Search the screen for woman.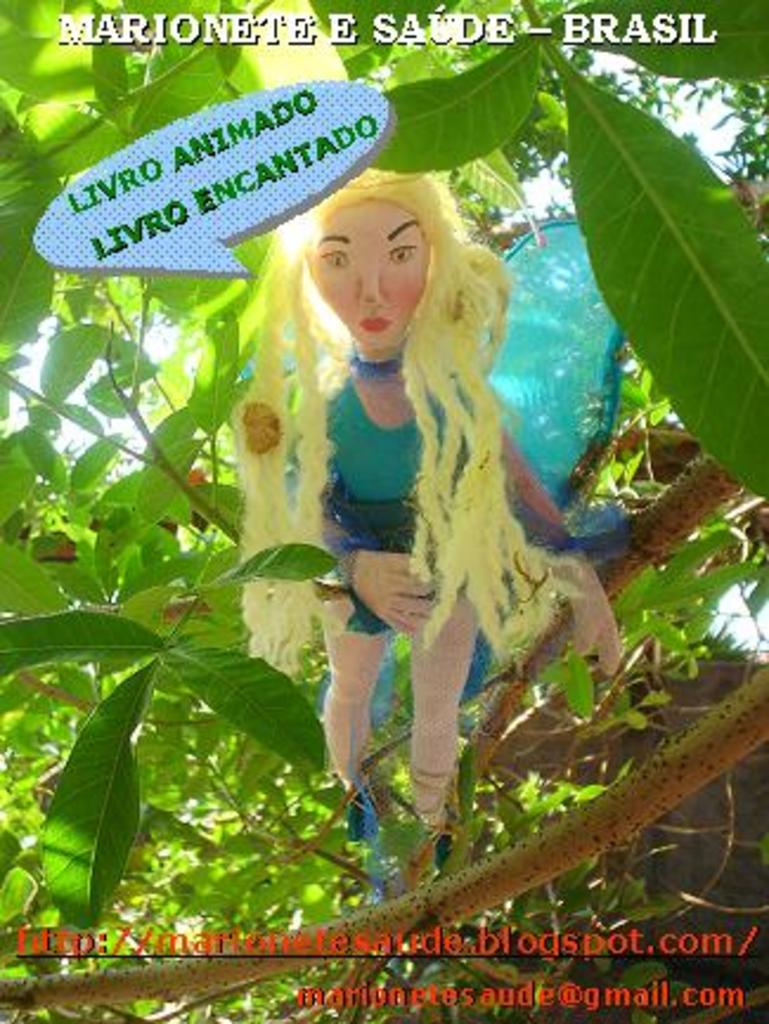
Found at box(187, 220, 644, 804).
